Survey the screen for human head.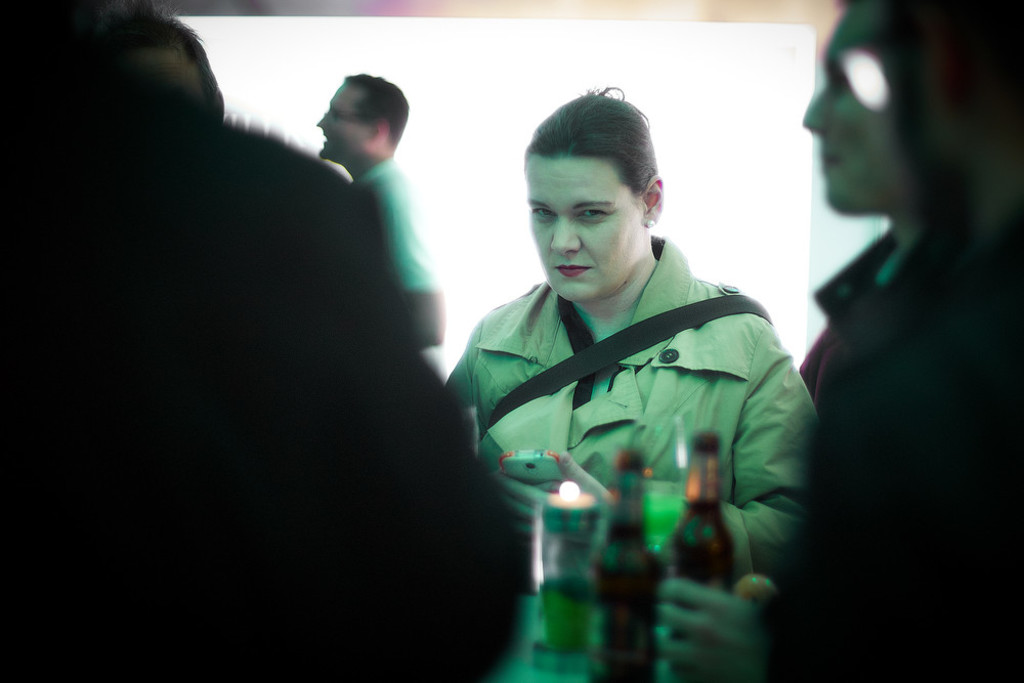
Survey found: (left=801, top=1, right=903, bottom=218).
